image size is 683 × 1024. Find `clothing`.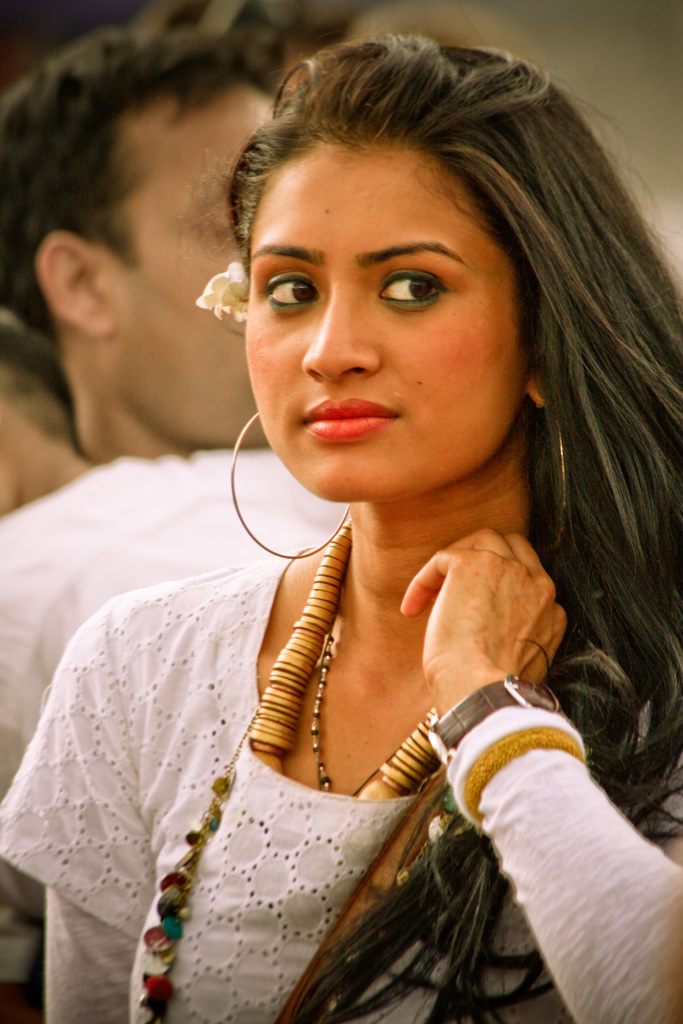
(1,449,345,995).
